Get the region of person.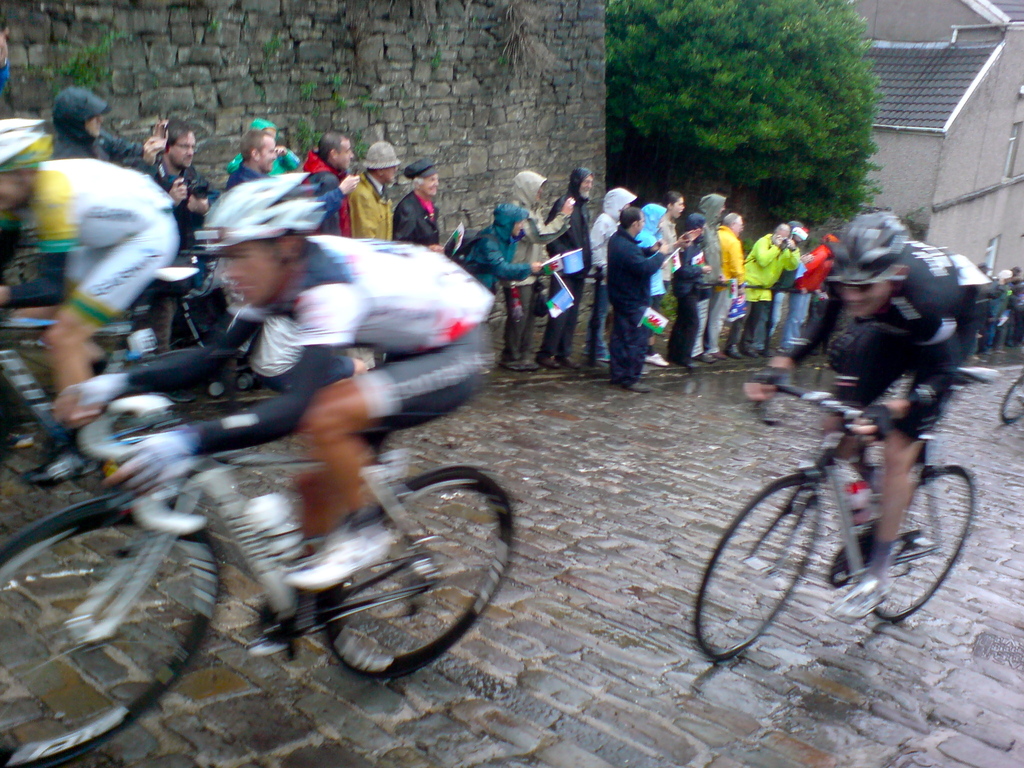
{"left": 538, "top": 161, "right": 598, "bottom": 371}.
